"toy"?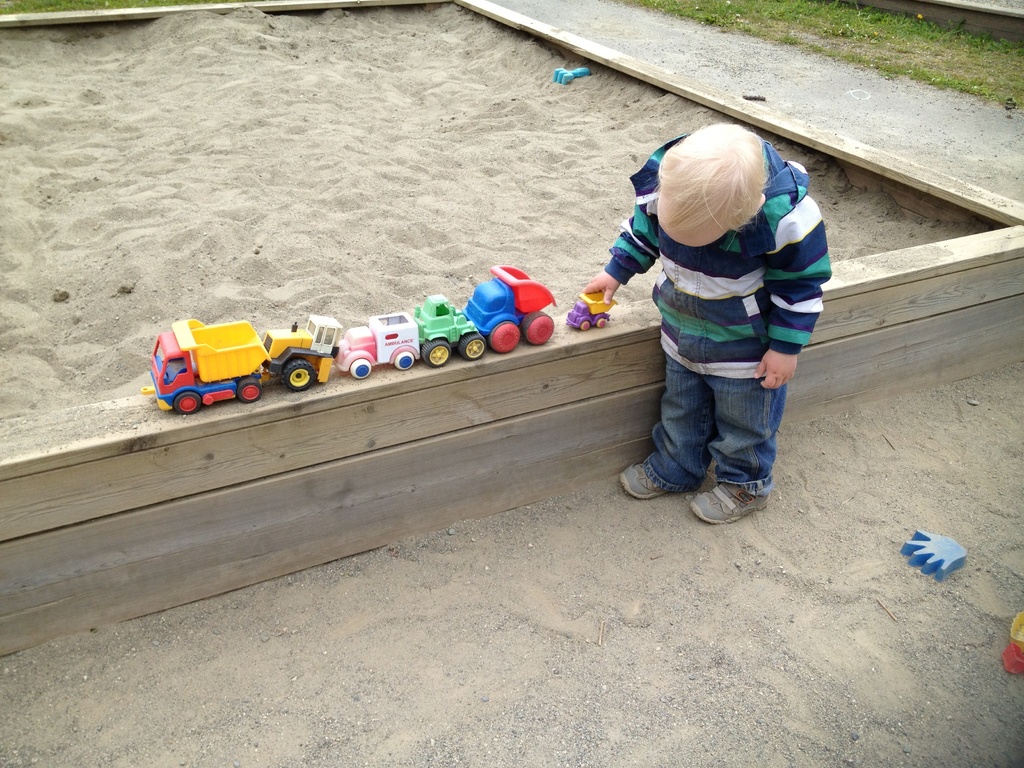
260 316 337 388
